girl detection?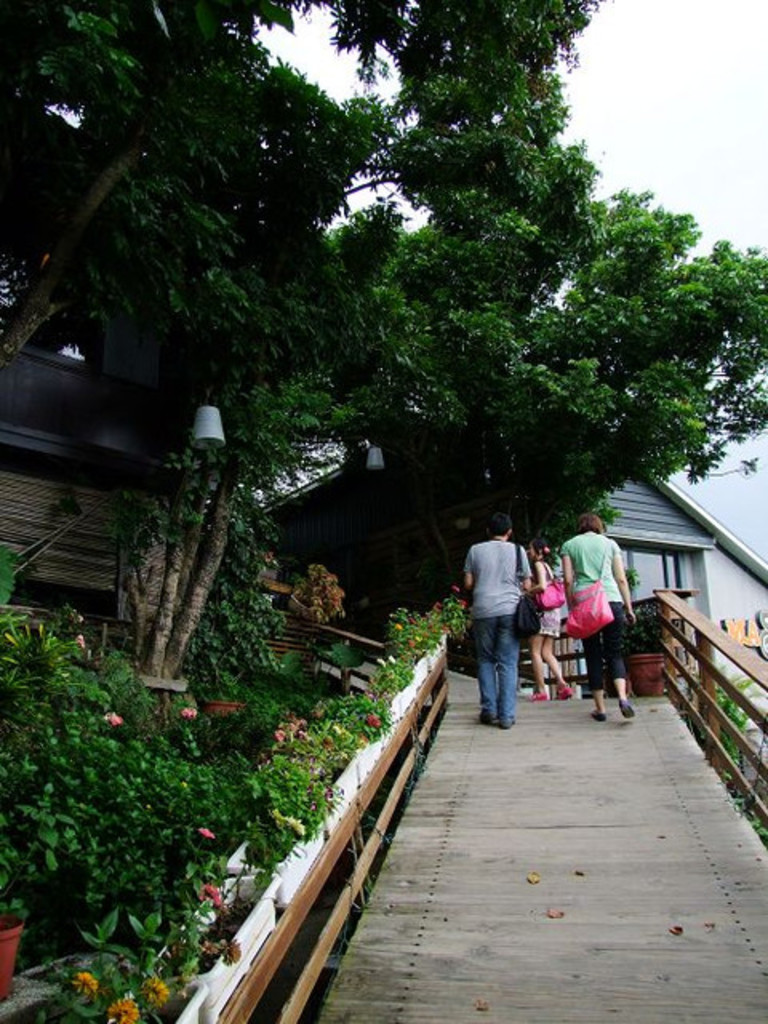
Rect(525, 534, 574, 693)
